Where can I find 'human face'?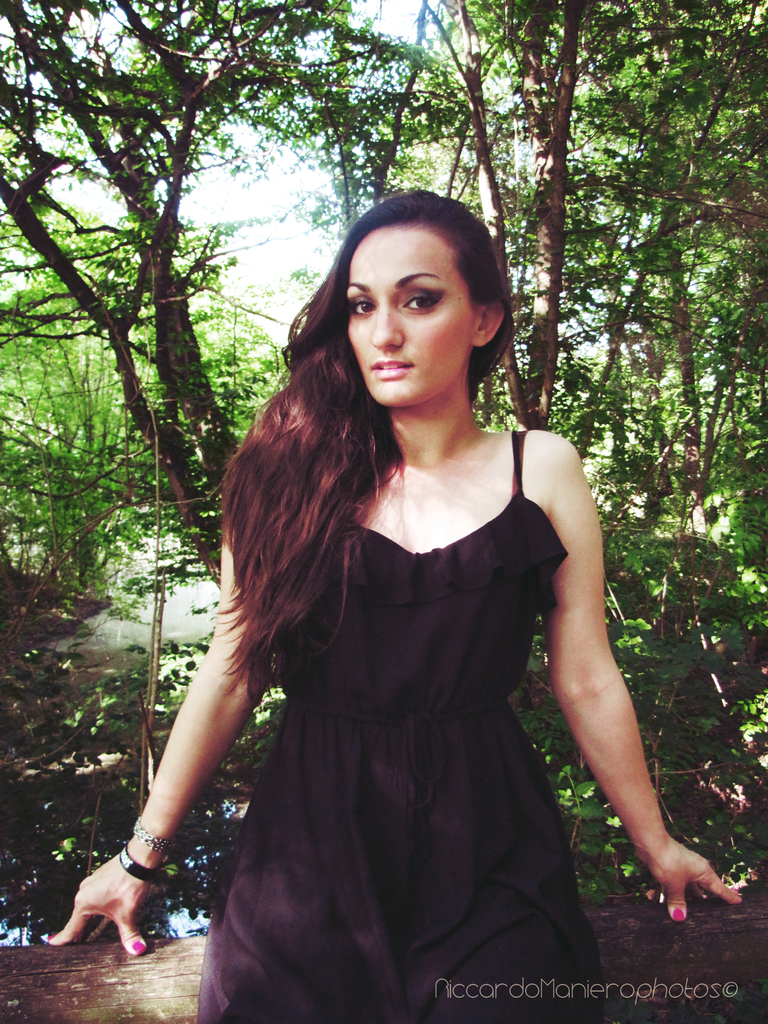
You can find it at 348/228/481/403.
